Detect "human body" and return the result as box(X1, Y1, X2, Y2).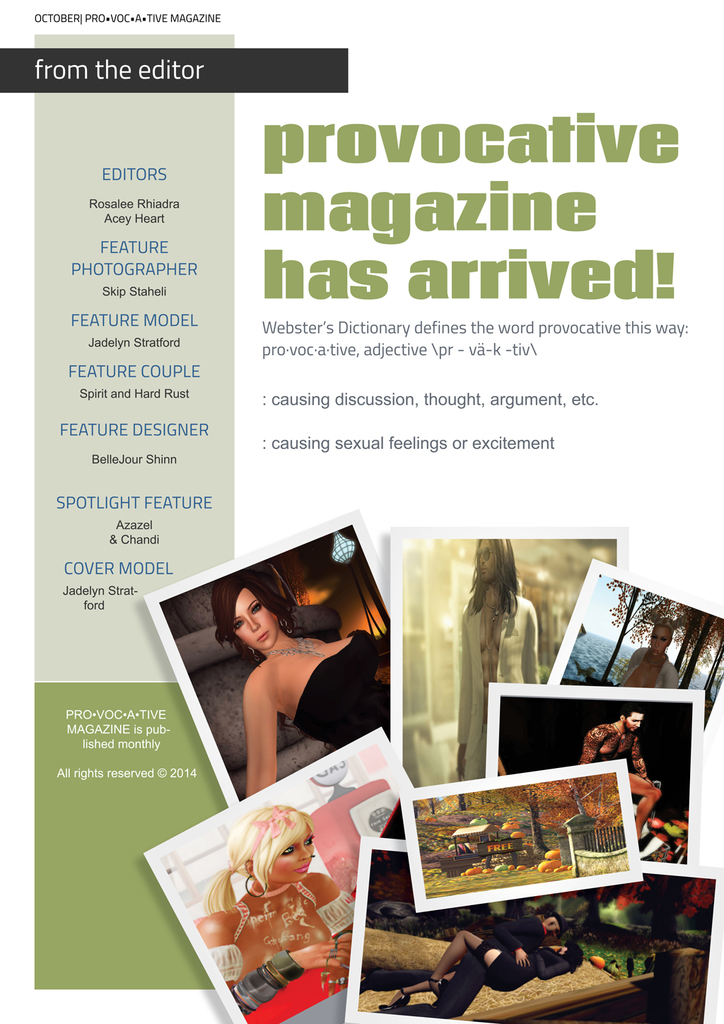
box(197, 812, 352, 1008).
